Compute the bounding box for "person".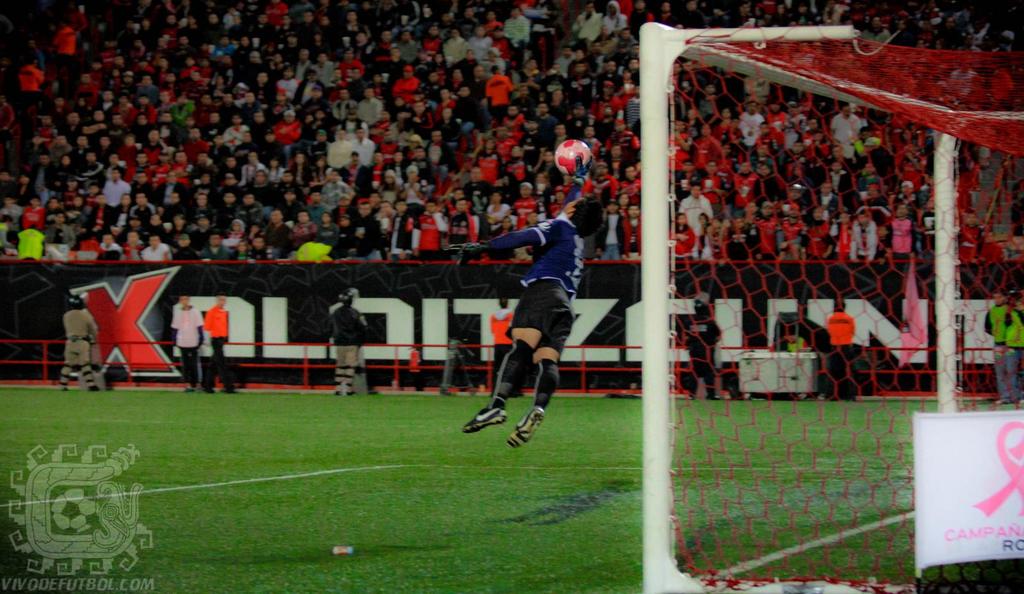
pyautogui.locateOnScreen(497, 3, 534, 54).
